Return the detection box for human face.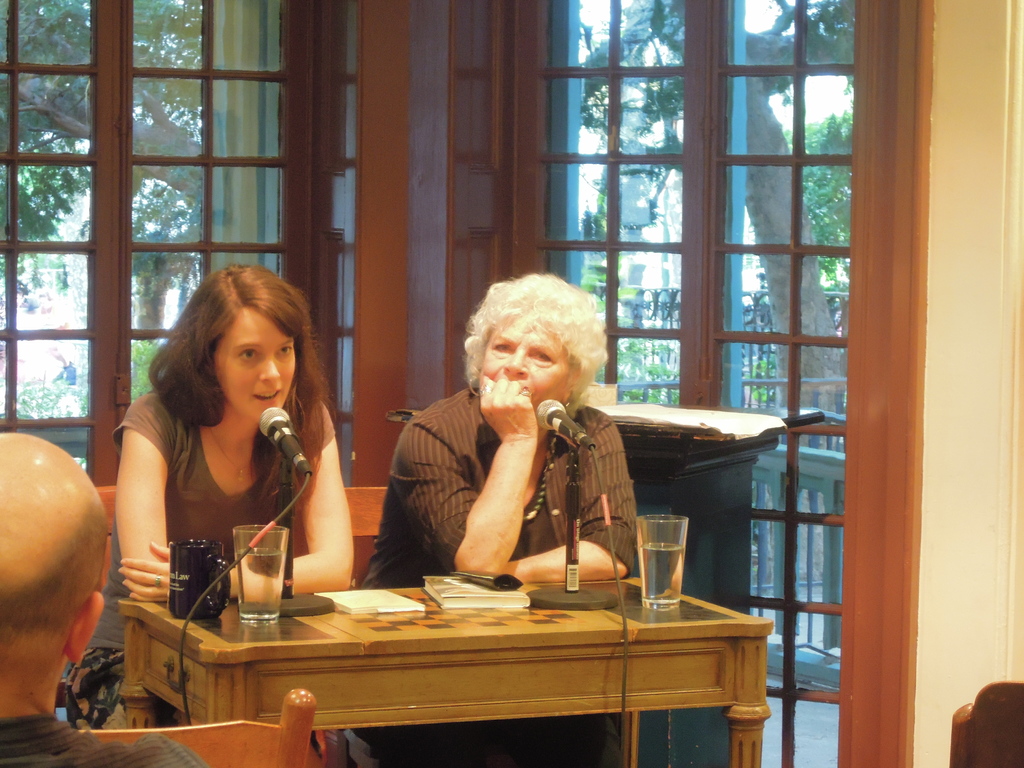
<box>215,303,296,425</box>.
